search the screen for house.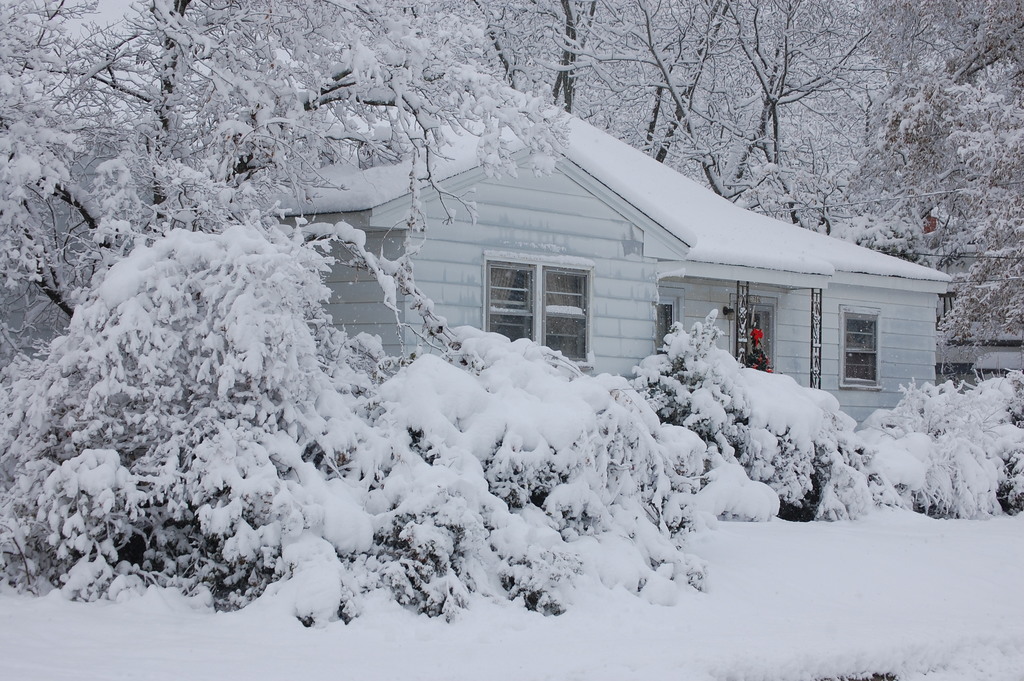
Found at {"x1": 287, "y1": 92, "x2": 942, "y2": 411}.
